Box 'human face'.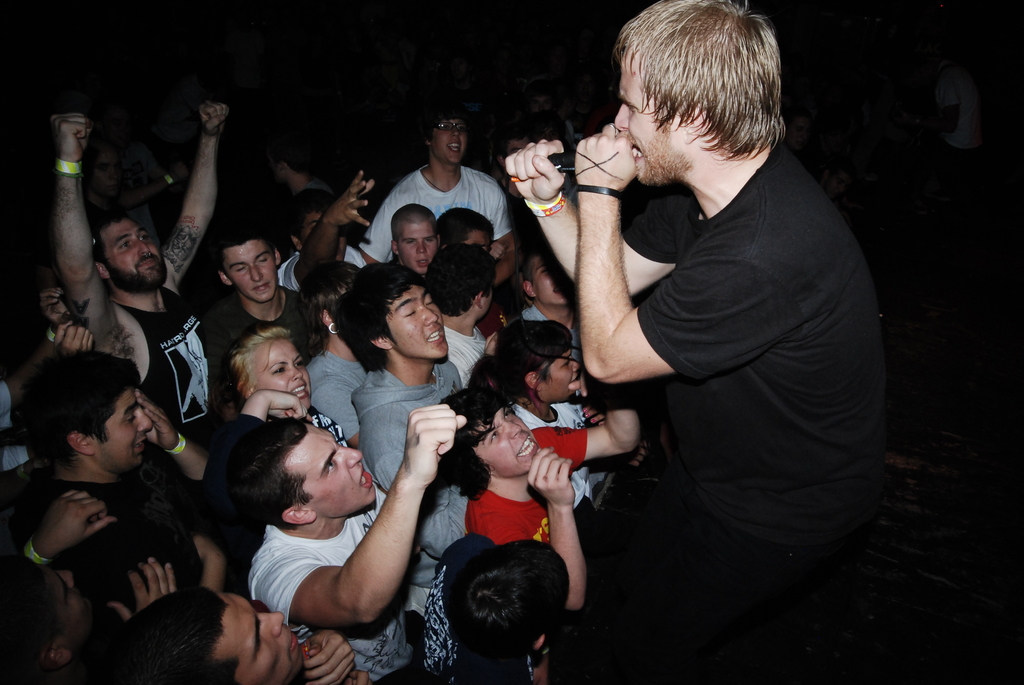
x1=614 y1=59 x2=687 y2=190.
